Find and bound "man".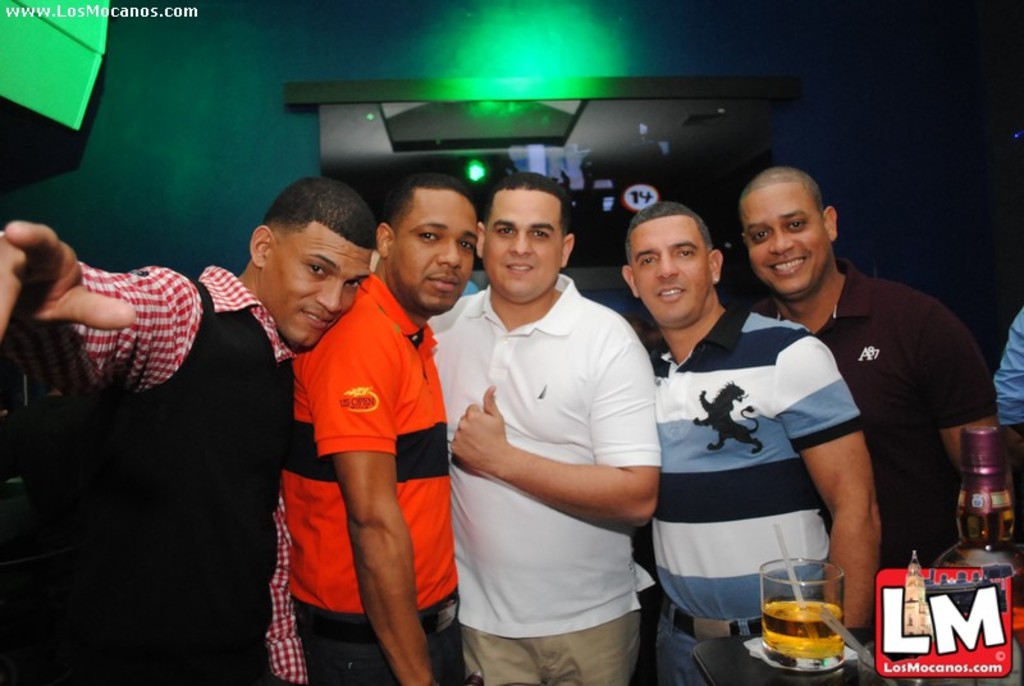
Bound: 740,160,1000,564.
